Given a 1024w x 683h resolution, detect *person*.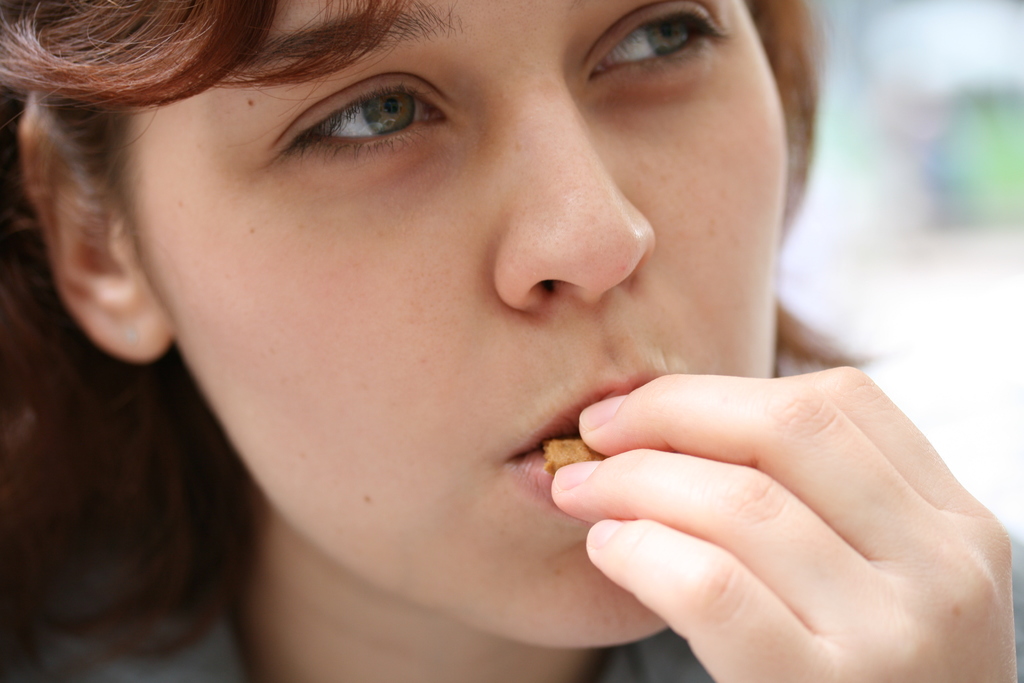
detection(45, 45, 992, 651).
